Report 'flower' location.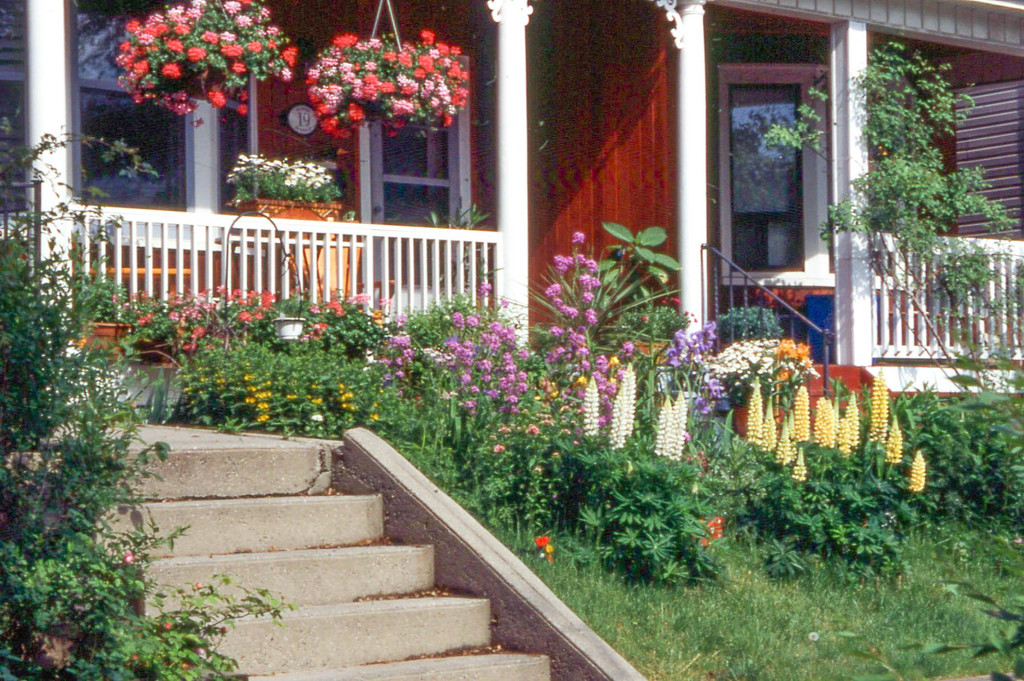
Report: bbox=[762, 403, 776, 455].
